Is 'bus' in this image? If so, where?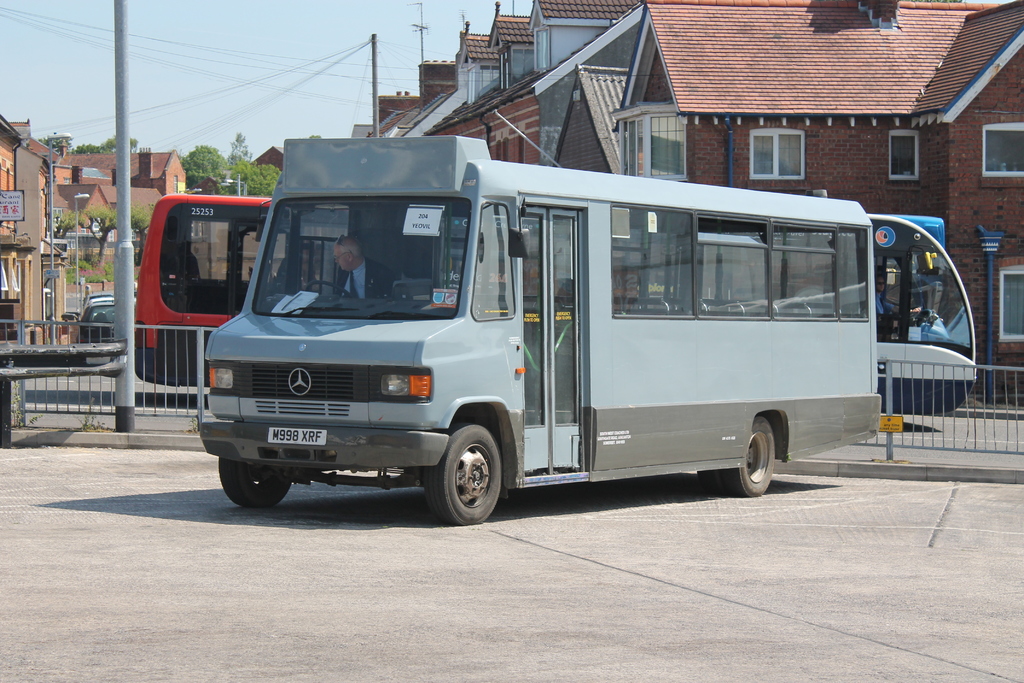
Yes, at [195, 136, 881, 527].
